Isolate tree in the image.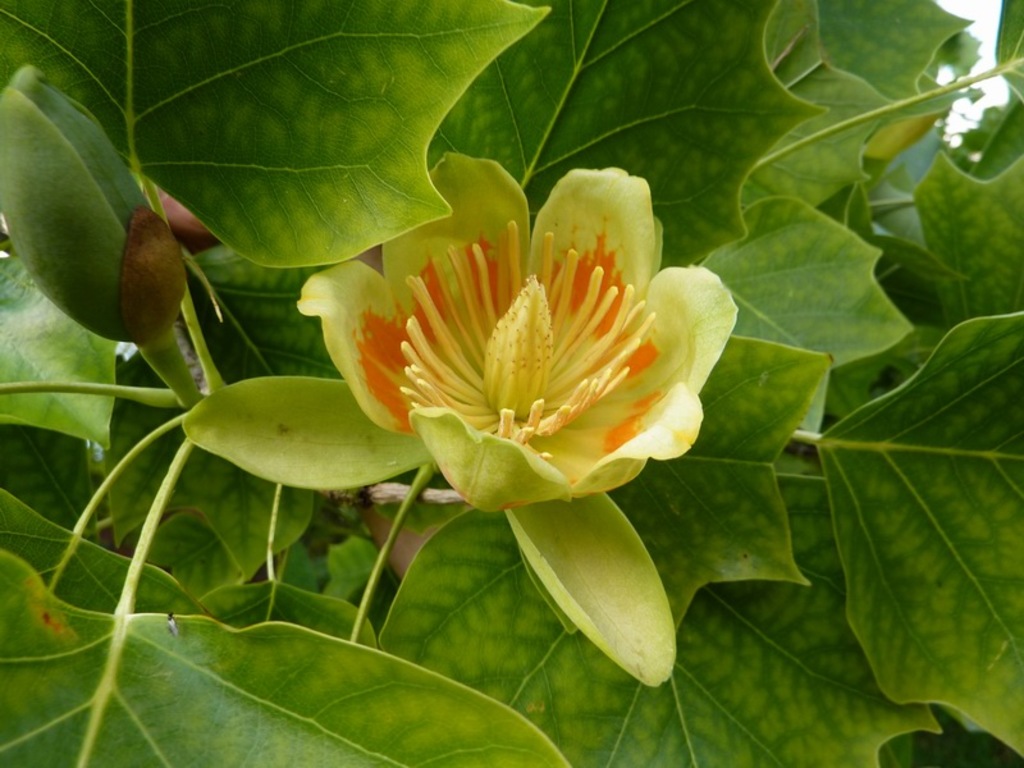
Isolated region: box(0, 0, 1023, 767).
